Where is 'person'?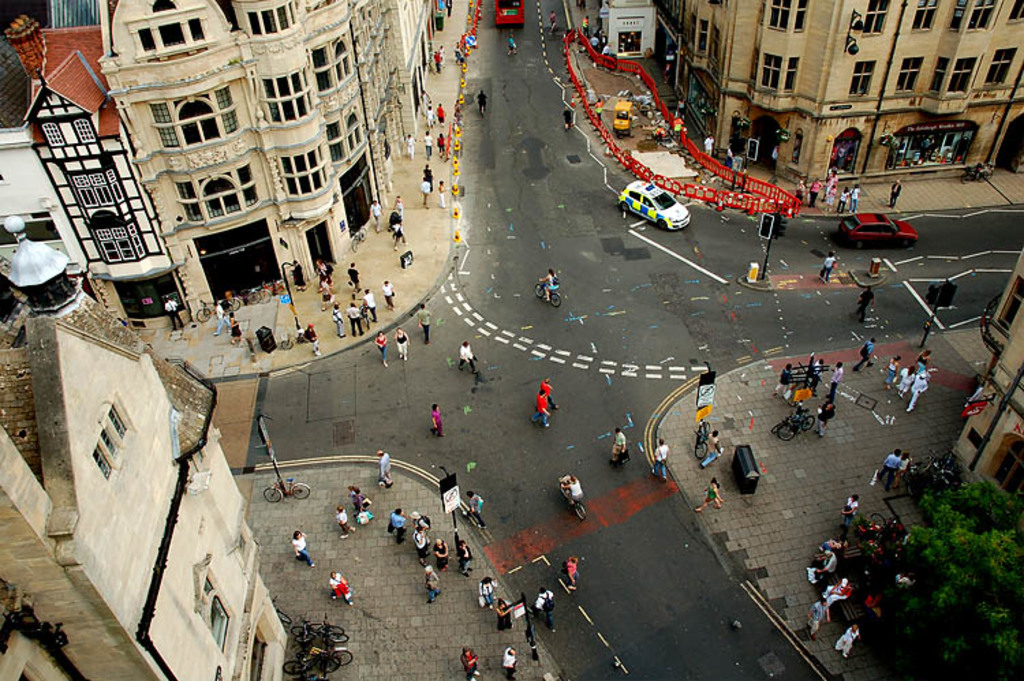
select_region(694, 474, 730, 509).
